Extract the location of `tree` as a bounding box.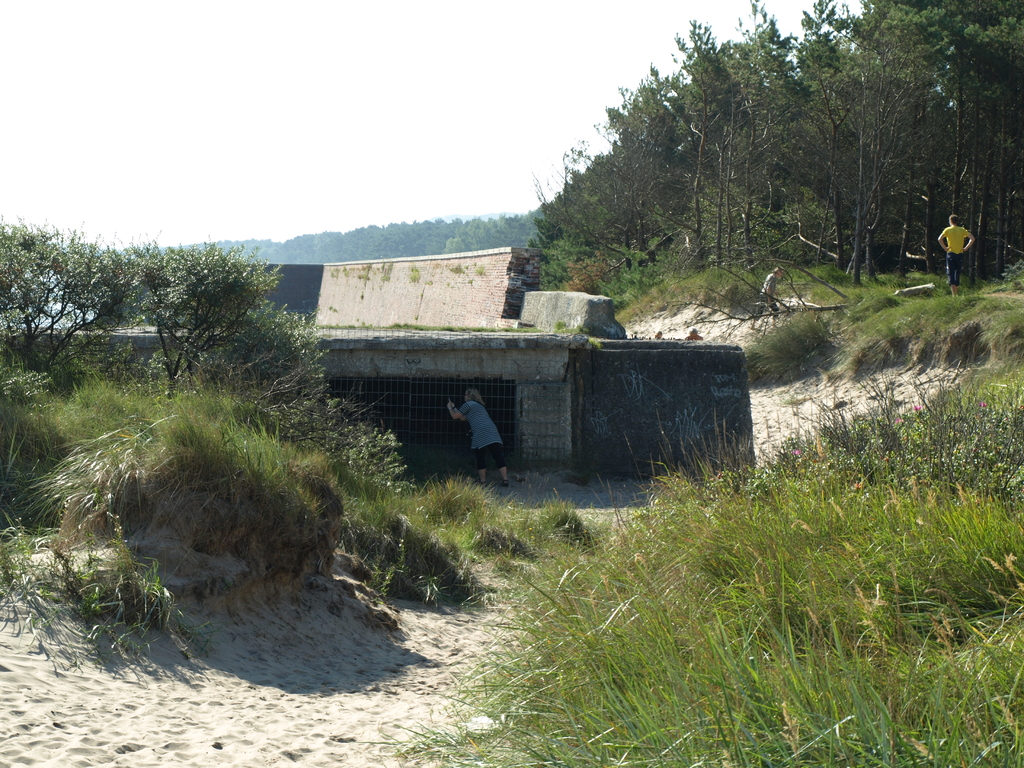
(x1=134, y1=241, x2=281, y2=404).
